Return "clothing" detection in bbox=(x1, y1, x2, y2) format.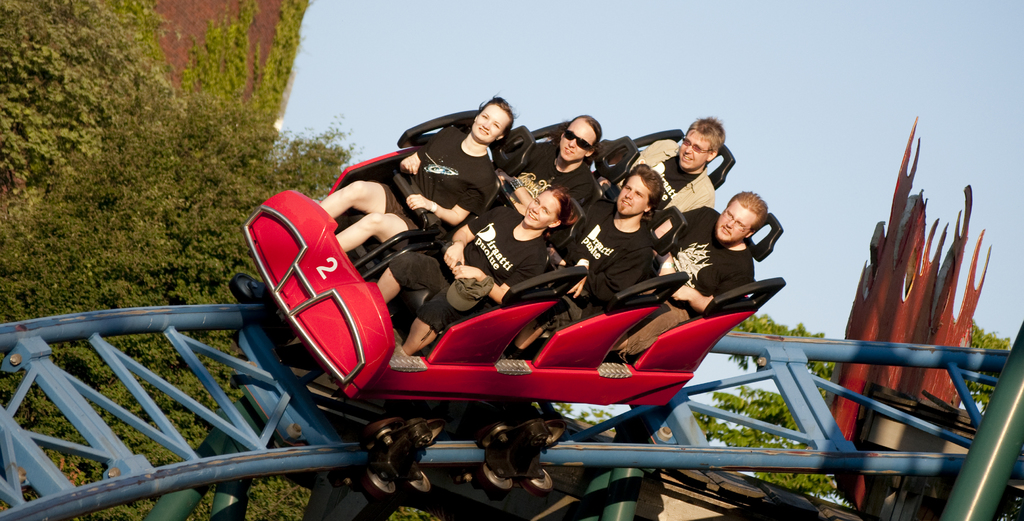
bbox=(390, 209, 570, 343).
